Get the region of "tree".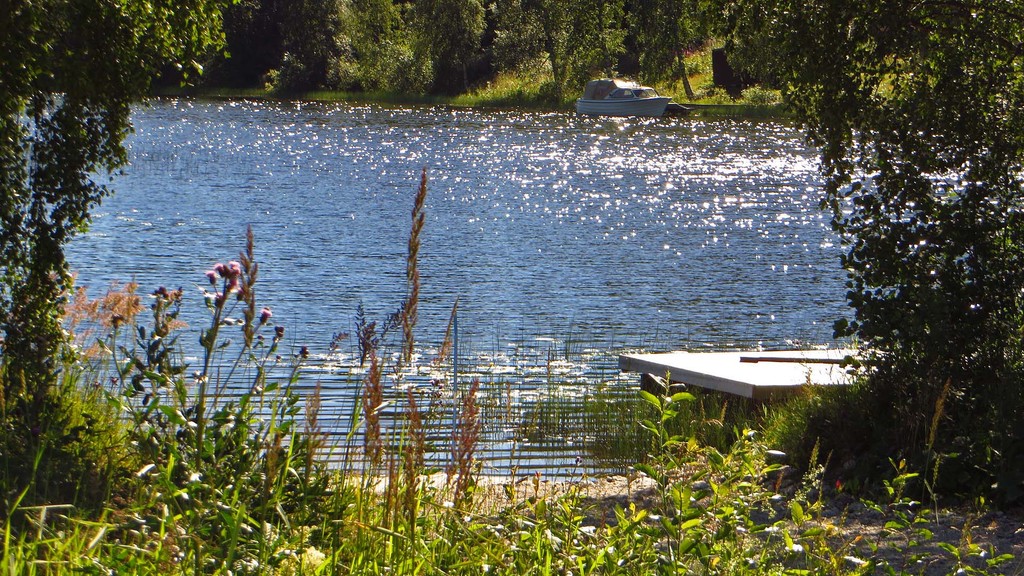
pyautogui.locateOnScreen(0, 0, 254, 457).
